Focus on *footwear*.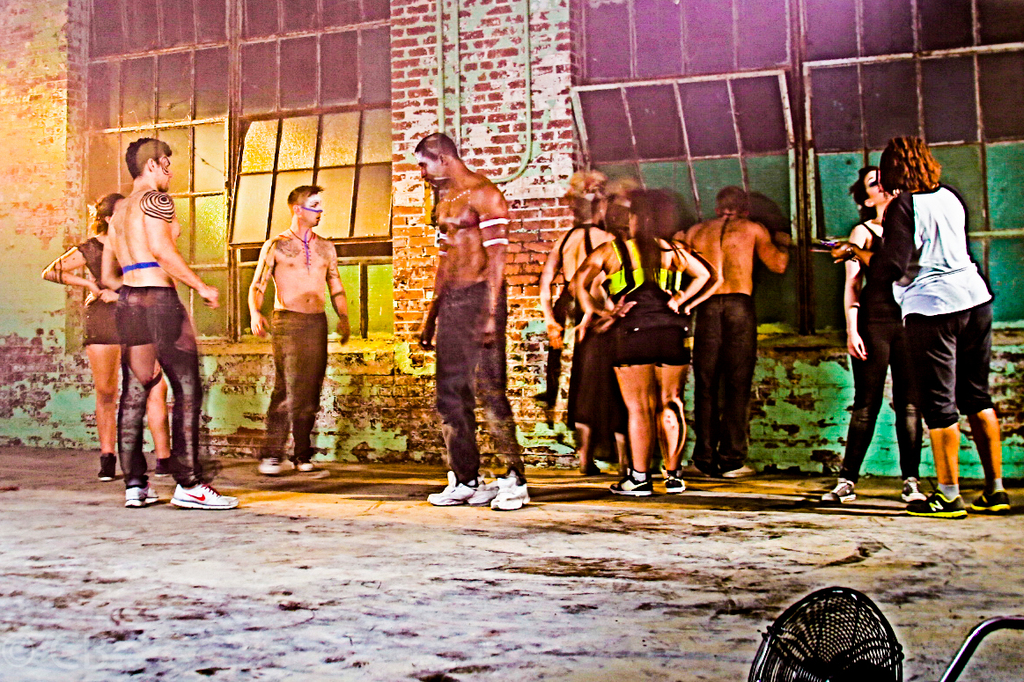
Focused at (left=425, top=471, right=499, bottom=506).
